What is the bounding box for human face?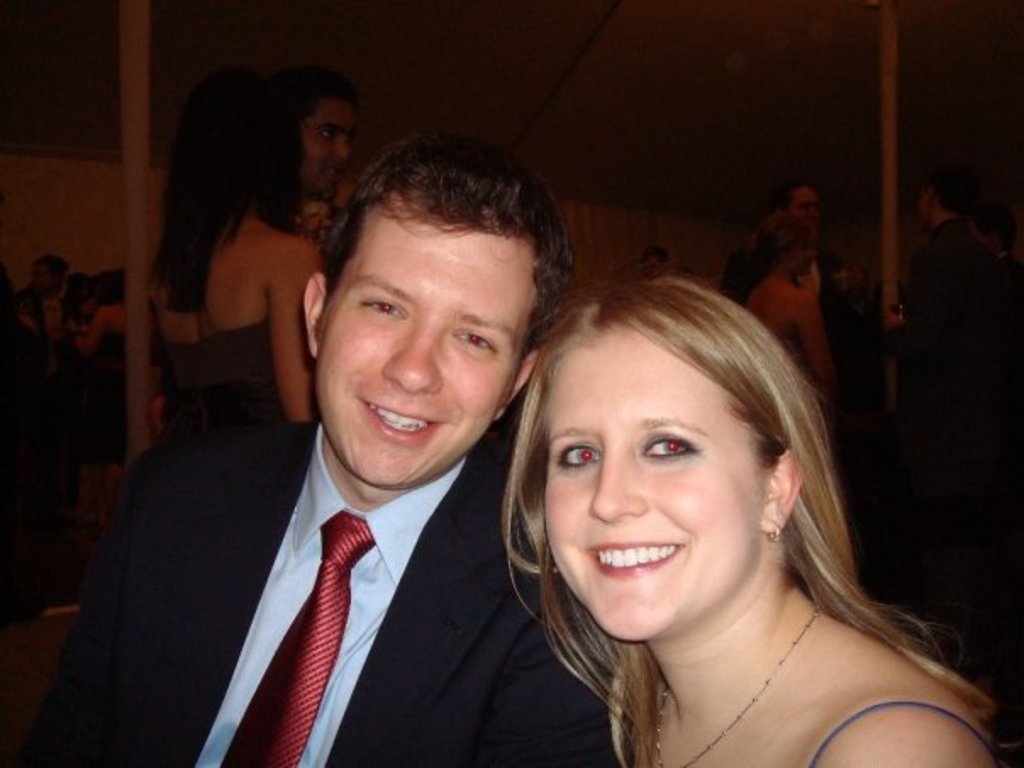
[298, 98, 351, 193].
